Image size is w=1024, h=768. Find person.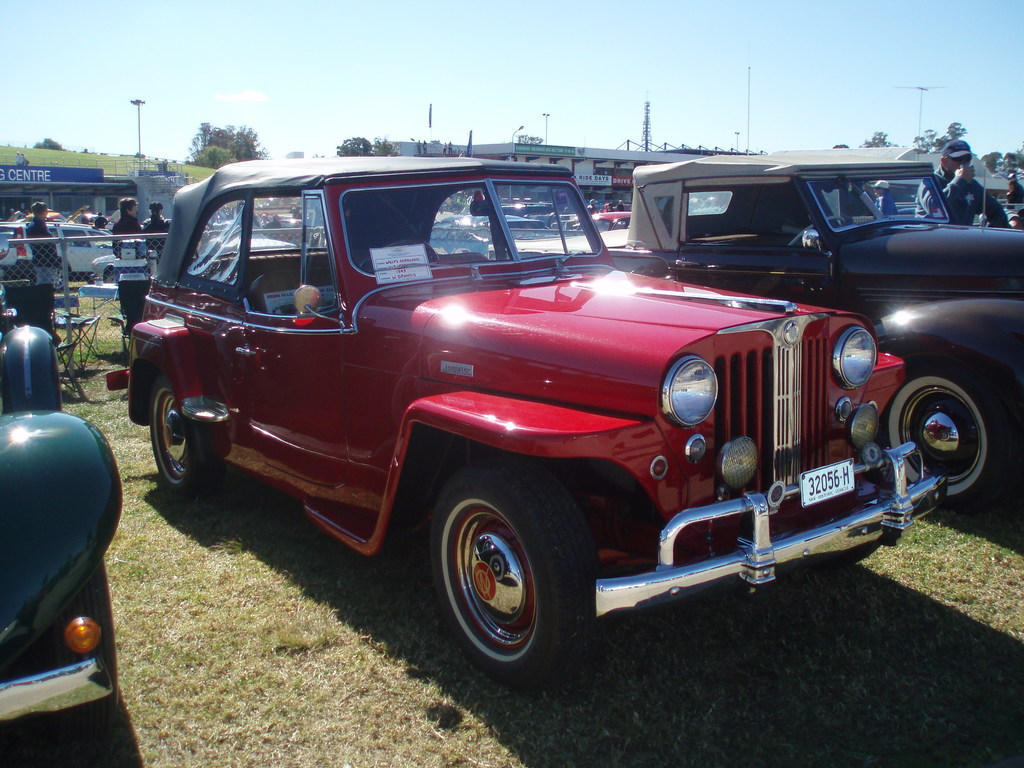
[left=141, top=202, right=172, bottom=256].
